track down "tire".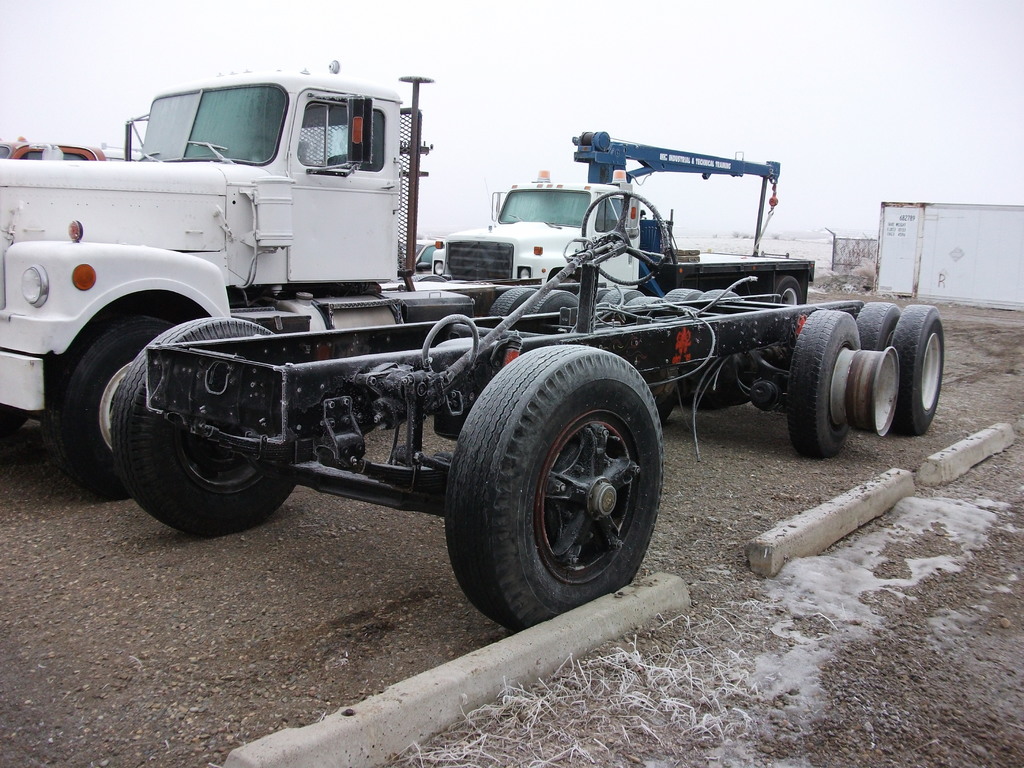
Tracked to locate(765, 275, 801, 304).
